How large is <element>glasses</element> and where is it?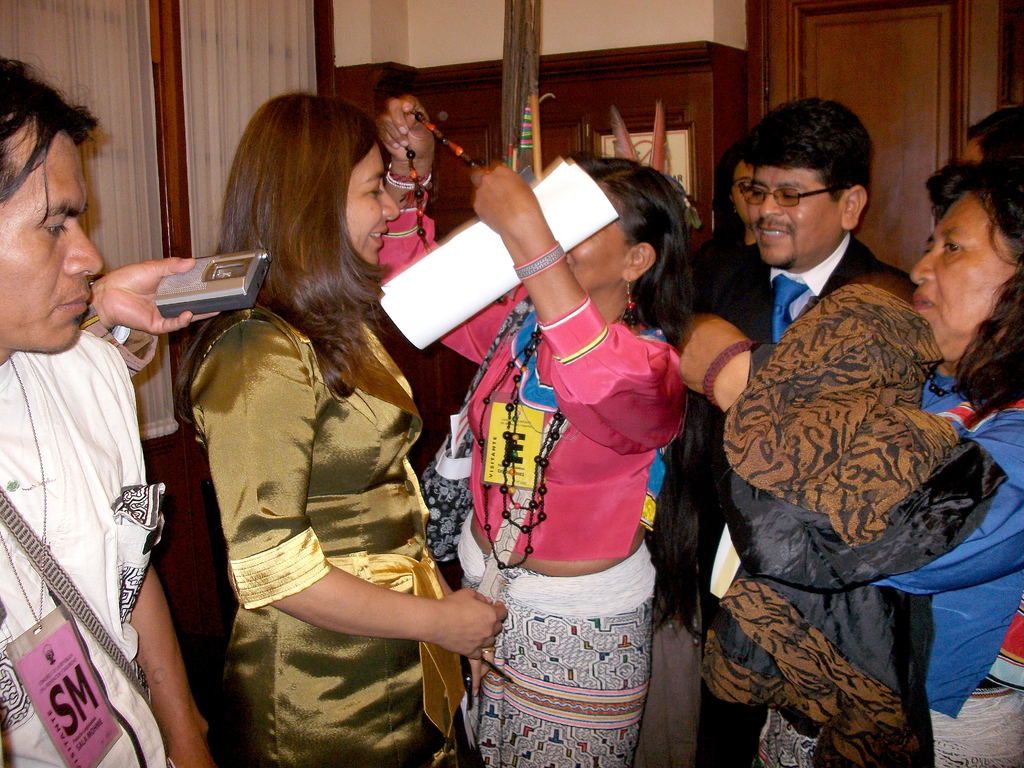
Bounding box: {"left": 726, "top": 165, "right": 876, "bottom": 212}.
